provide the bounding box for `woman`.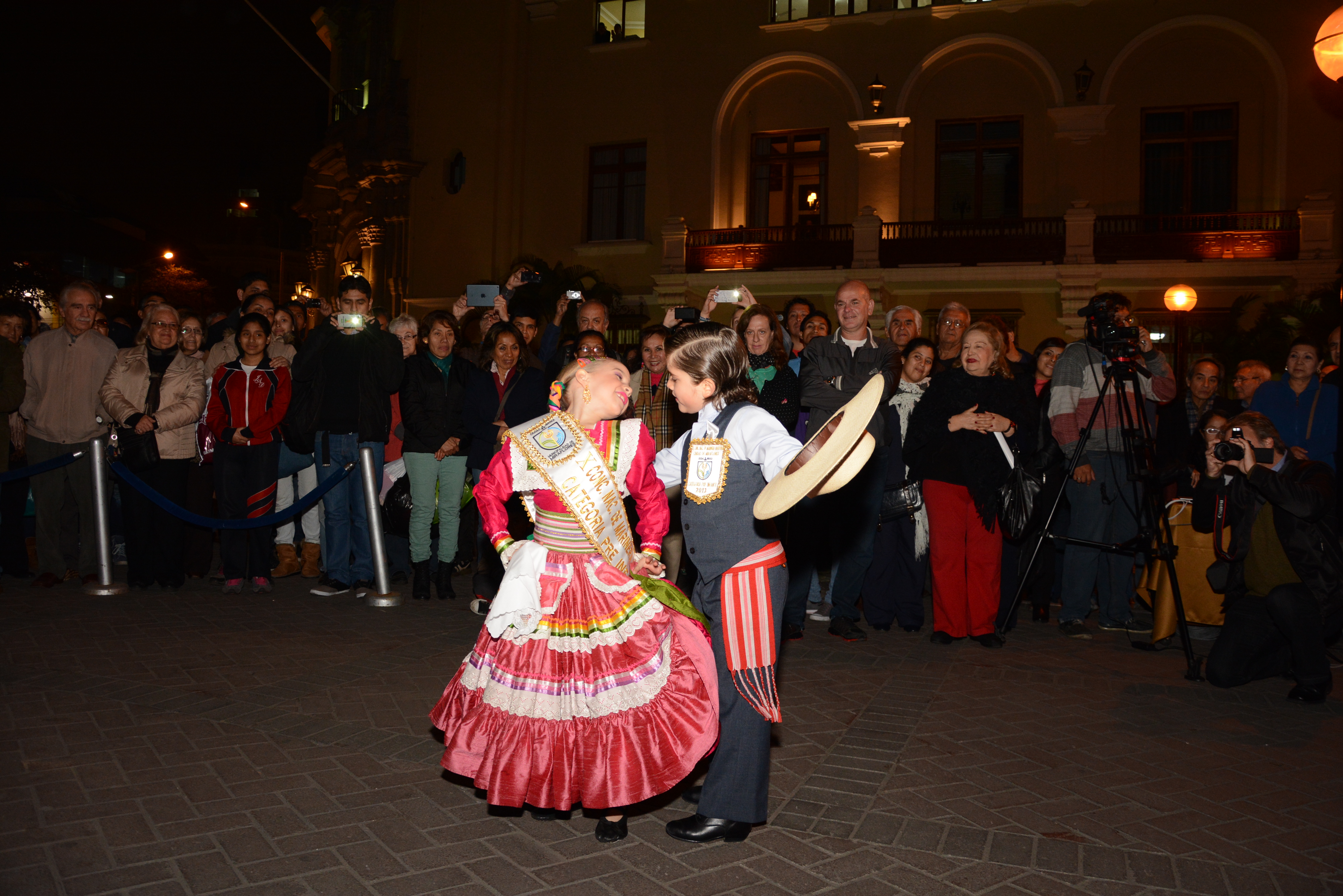
l=274, t=96, r=310, b=198.
